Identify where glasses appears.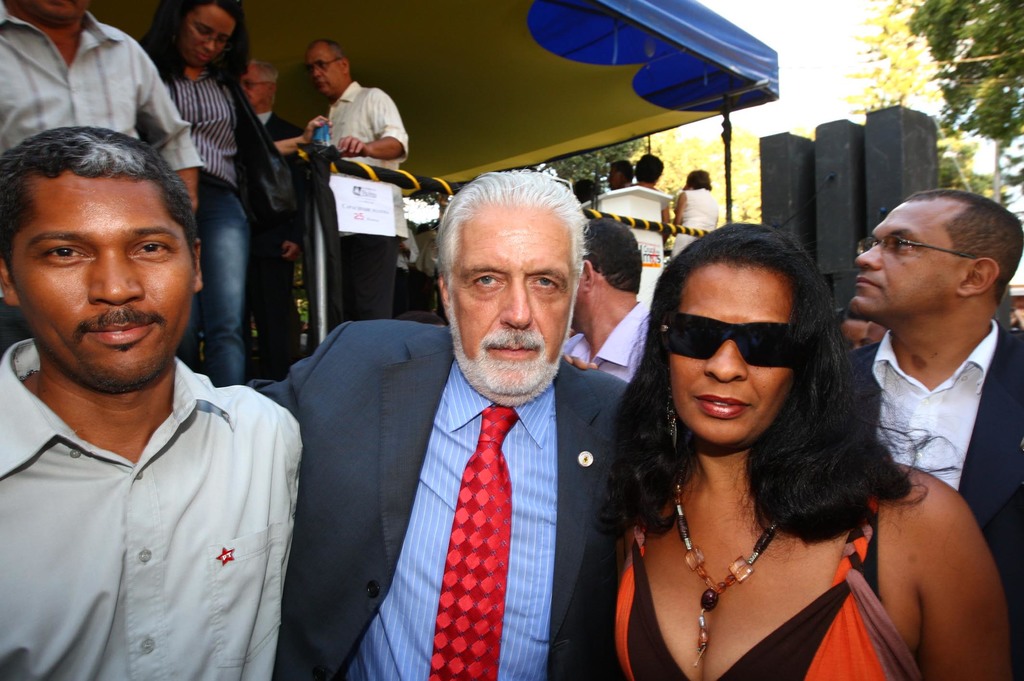
Appears at (x1=239, y1=74, x2=280, y2=89).
